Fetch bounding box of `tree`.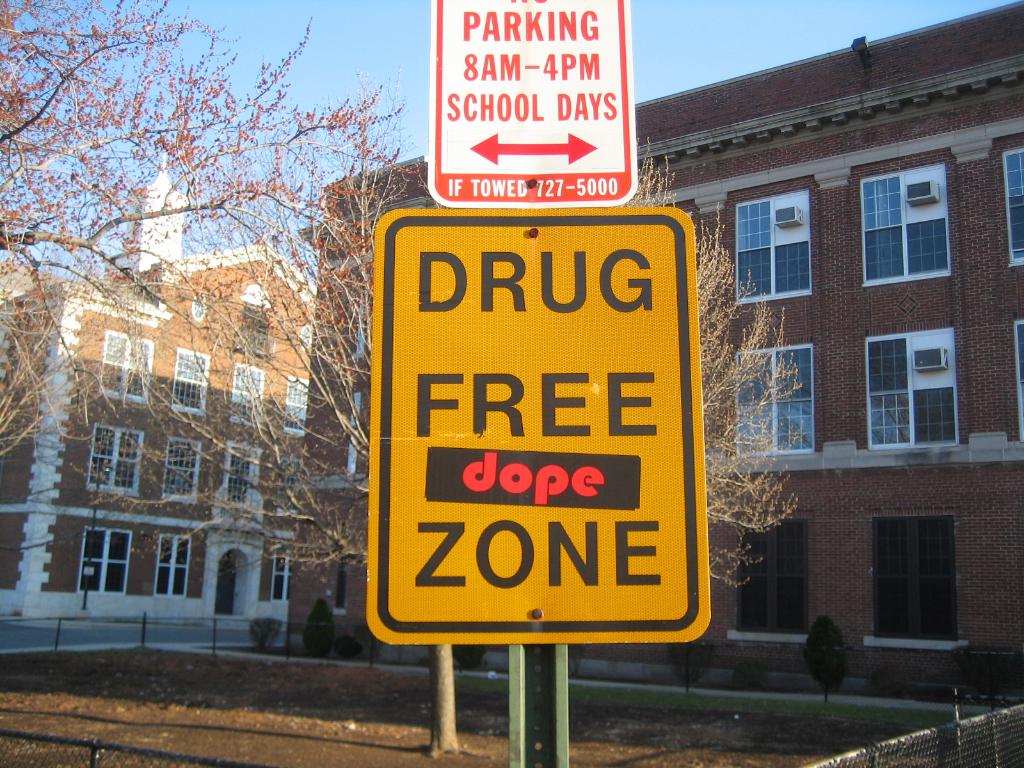
Bbox: [x1=0, y1=0, x2=413, y2=399].
